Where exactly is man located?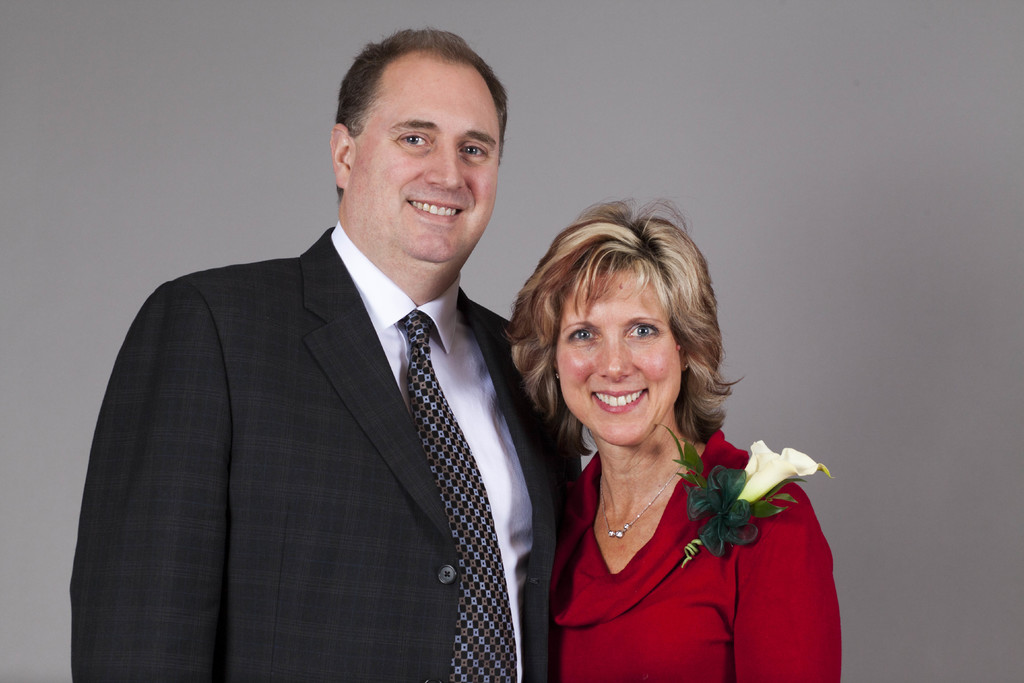
Its bounding box is box(81, 33, 566, 675).
